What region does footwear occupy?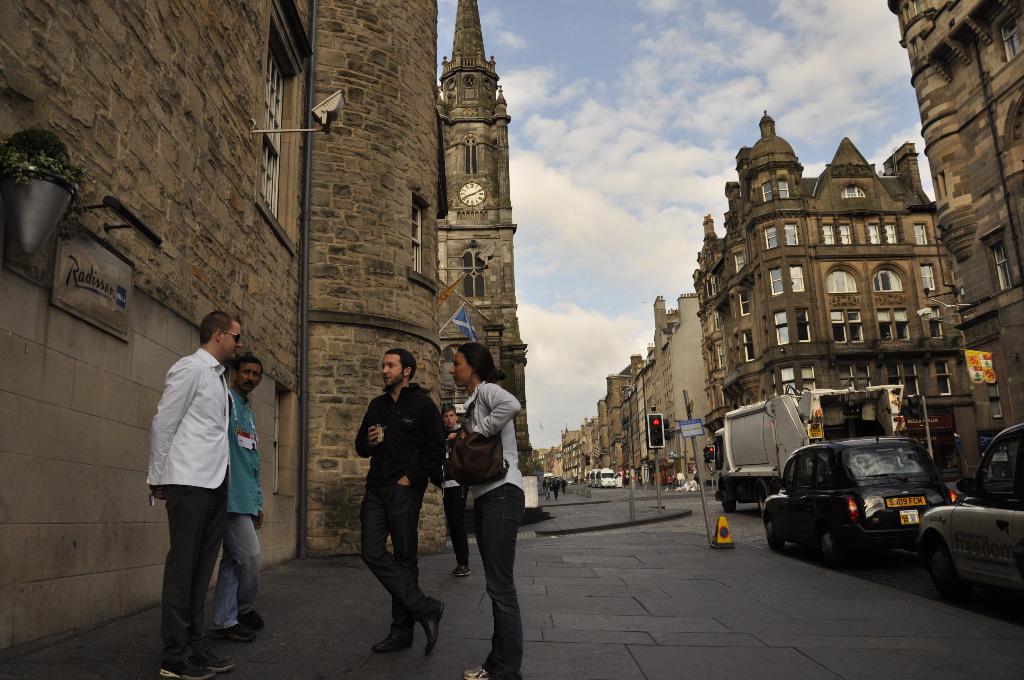
[237, 608, 264, 631].
